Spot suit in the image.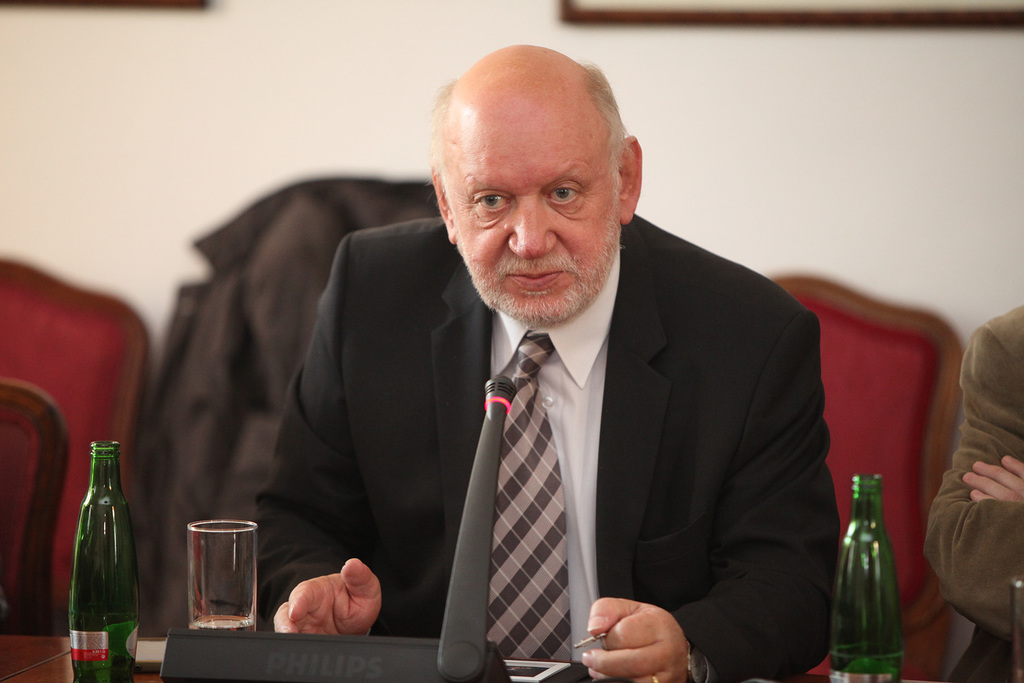
suit found at <box>173,137,823,673</box>.
